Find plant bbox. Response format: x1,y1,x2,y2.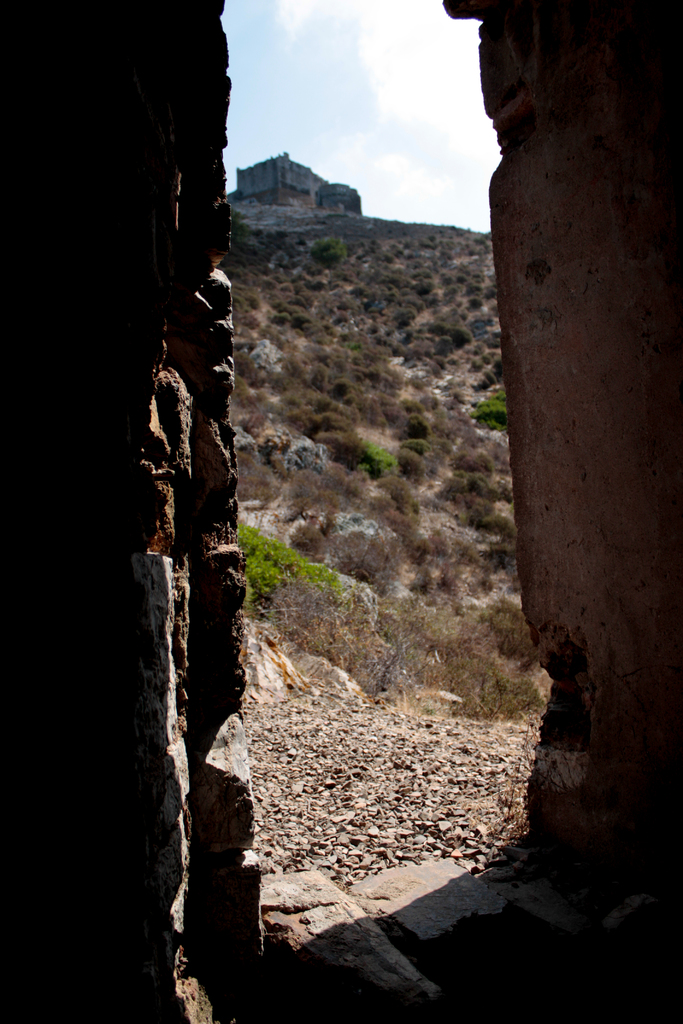
427,362,444,387.
